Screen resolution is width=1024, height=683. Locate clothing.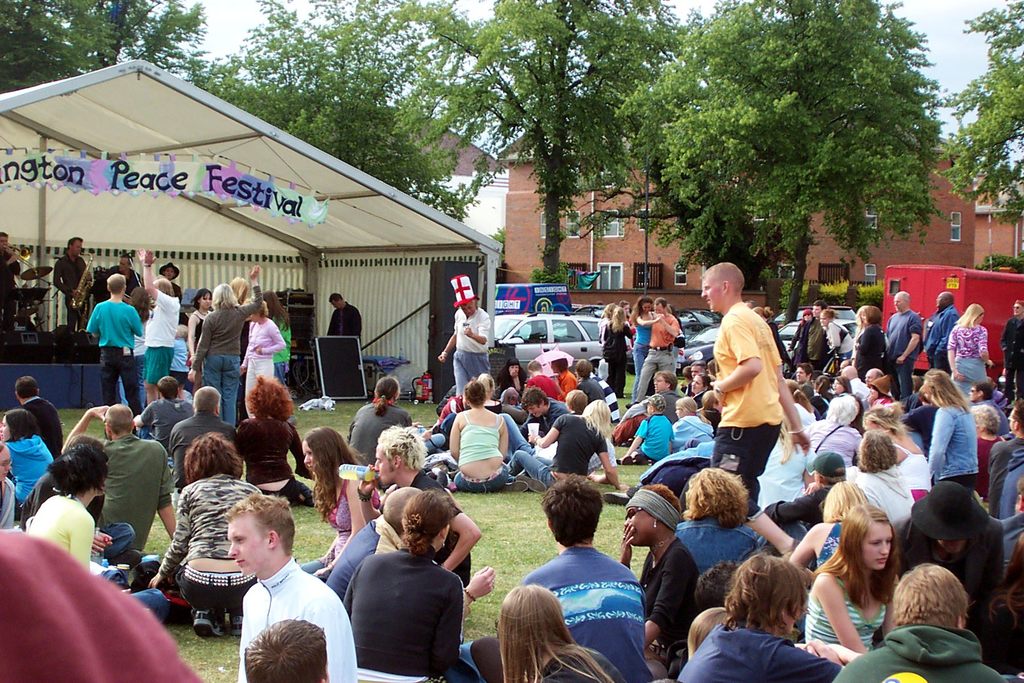
BBox(53, 250, 91, 324).
